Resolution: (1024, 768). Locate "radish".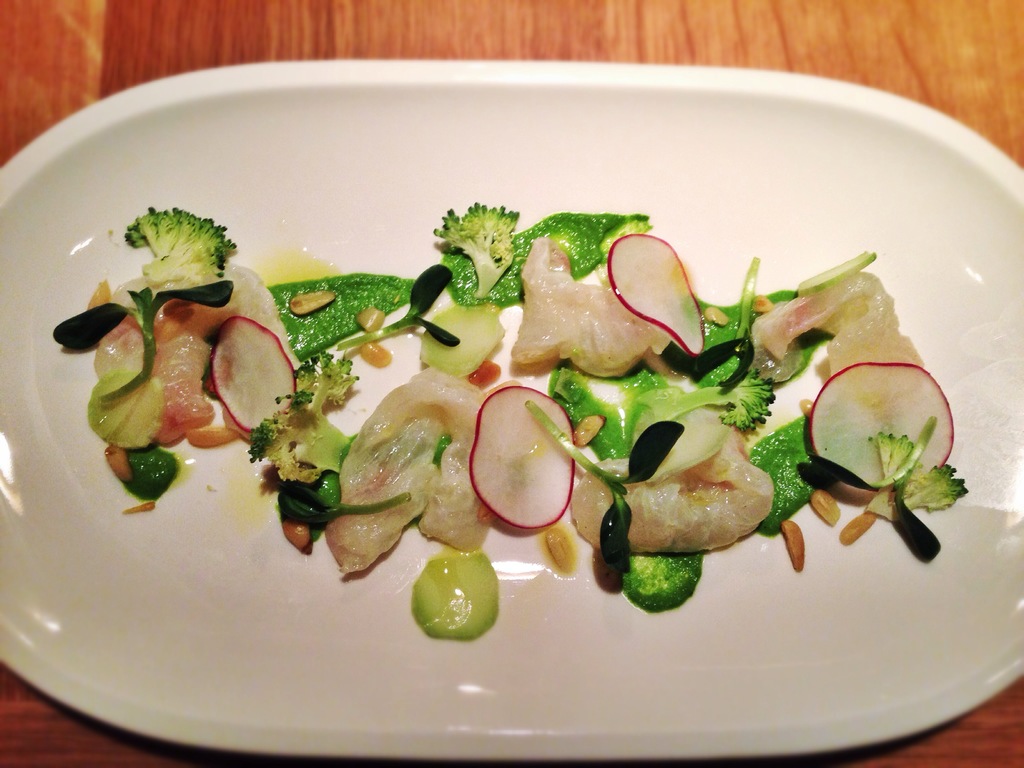
x1=469, y1=385, x2=575, y2=532.
